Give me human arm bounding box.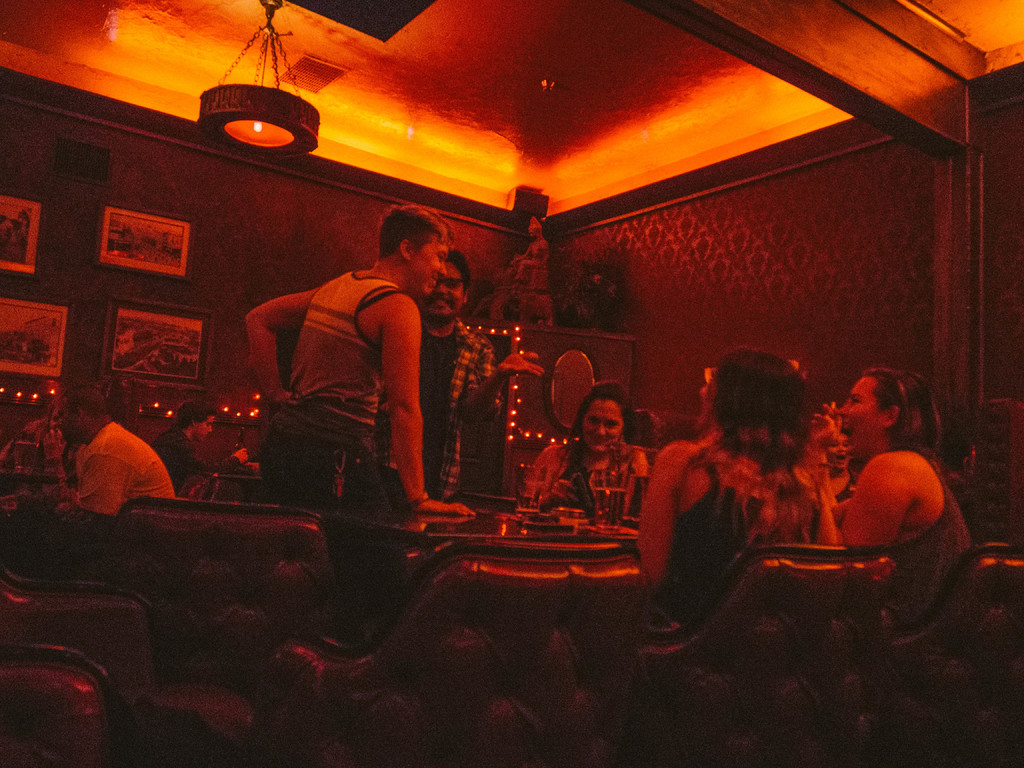
[381,297,480,519].
